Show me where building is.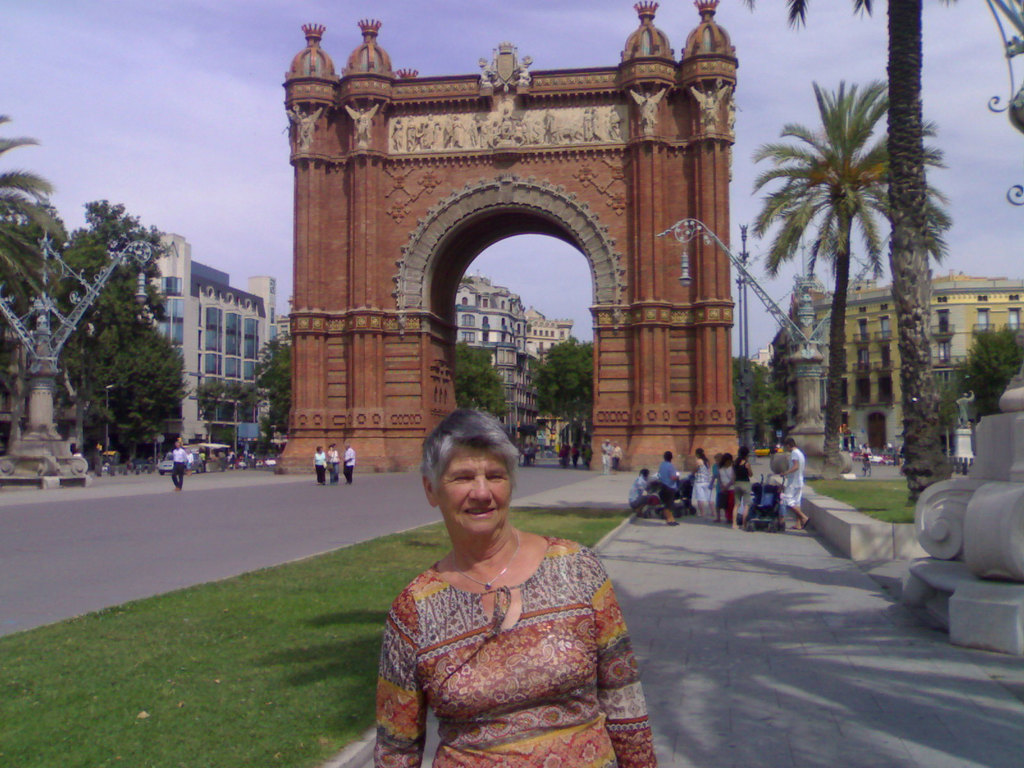
building is at (0,237,281,457).
